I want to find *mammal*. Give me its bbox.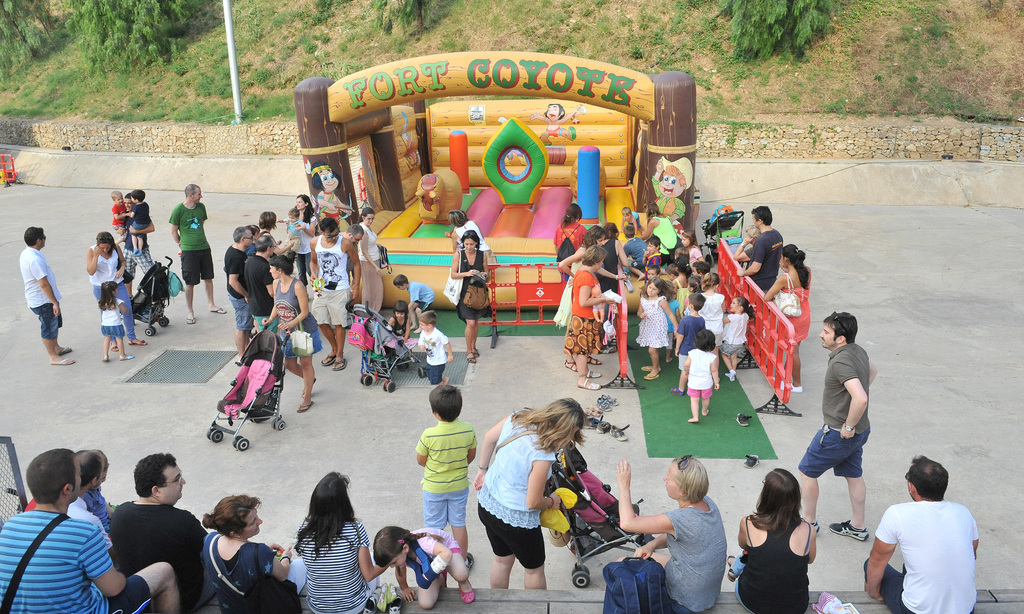
(292, 473, 386, 613).
